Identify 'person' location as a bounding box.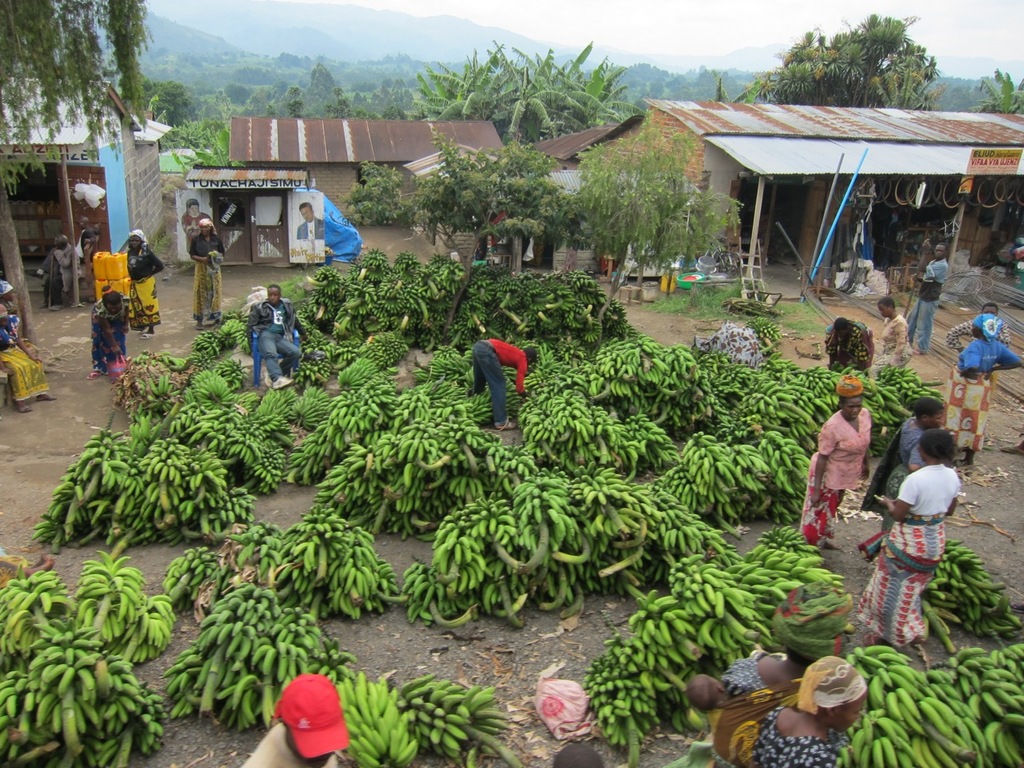
291/199/322/239.
